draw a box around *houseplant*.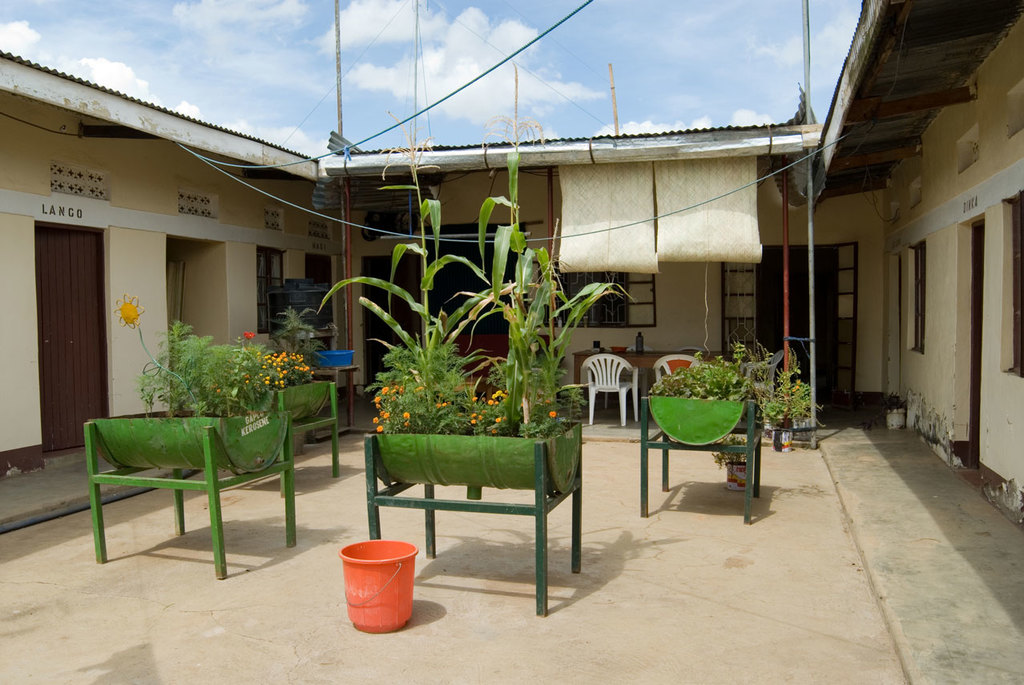
110,288,312,417.
